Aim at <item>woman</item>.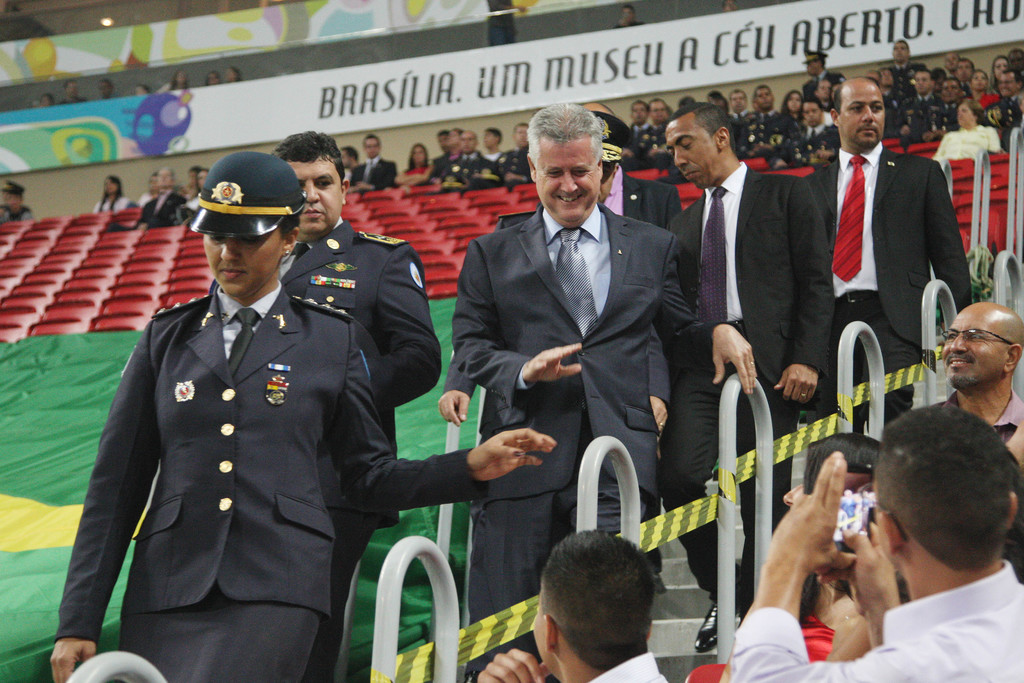
Aimed at 964 67 993 104.
